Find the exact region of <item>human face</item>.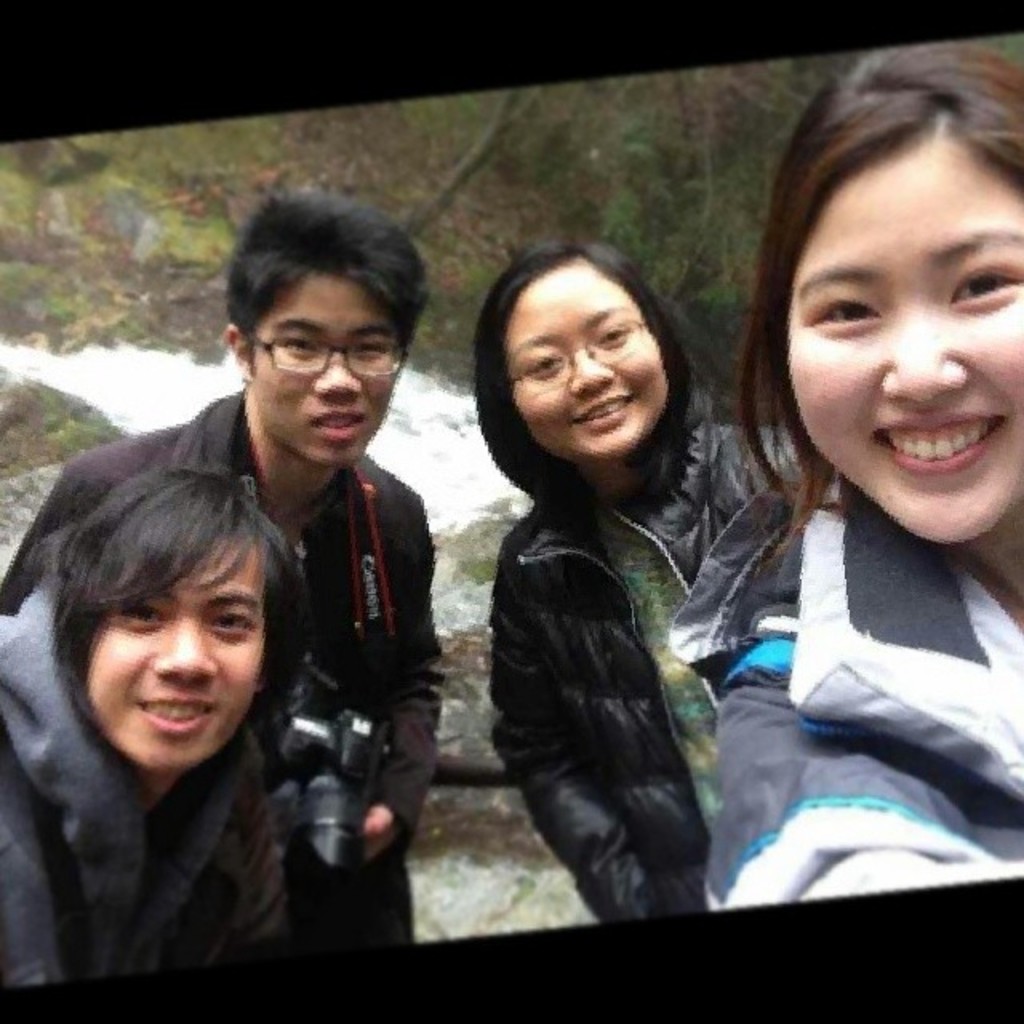
Exact region: rect(494, 262, 664, 485).
